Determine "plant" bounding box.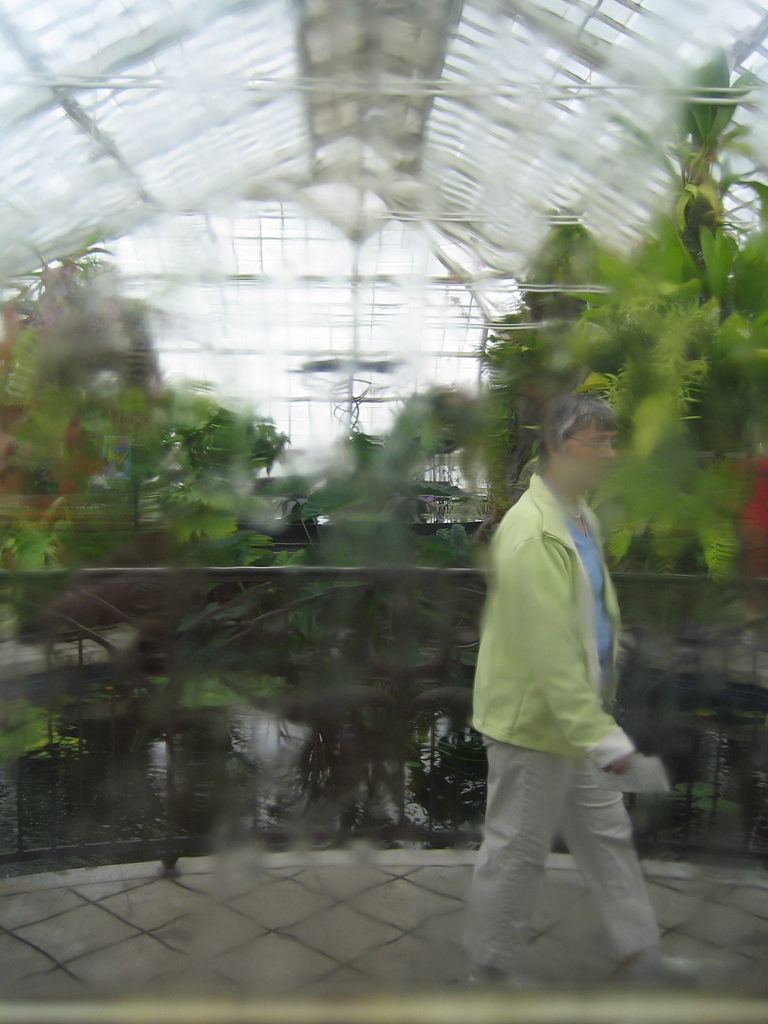
Determined: region(163, 383, 300, 567).
